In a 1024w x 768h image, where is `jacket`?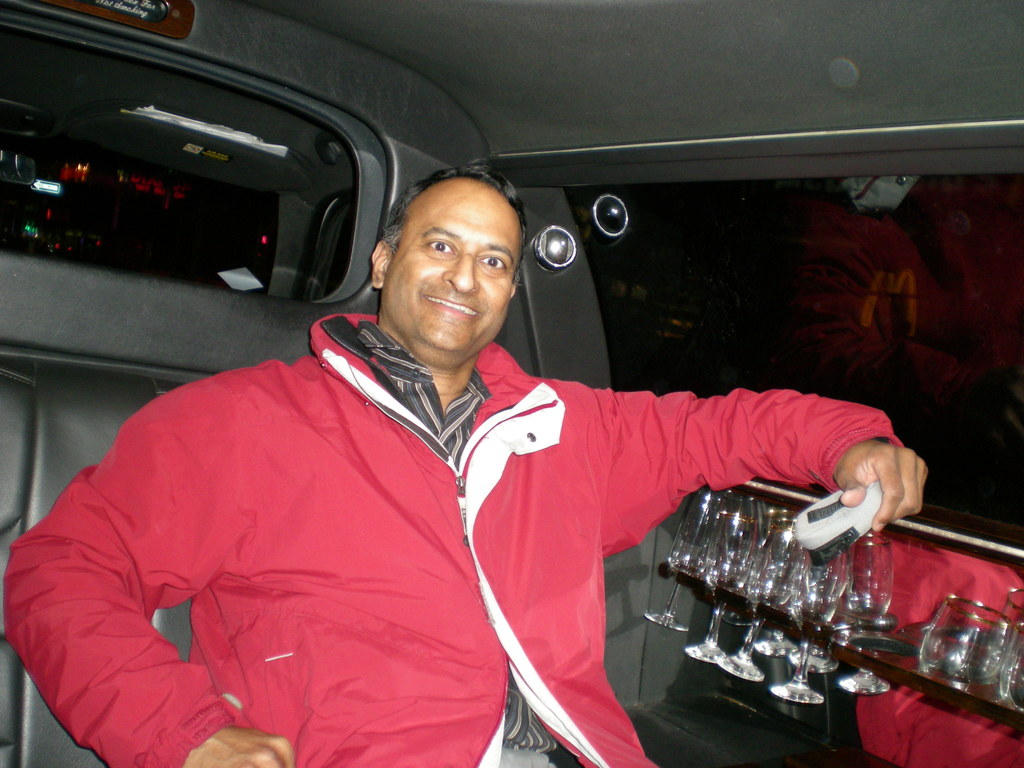
rect(90, 120, 868, 767).
